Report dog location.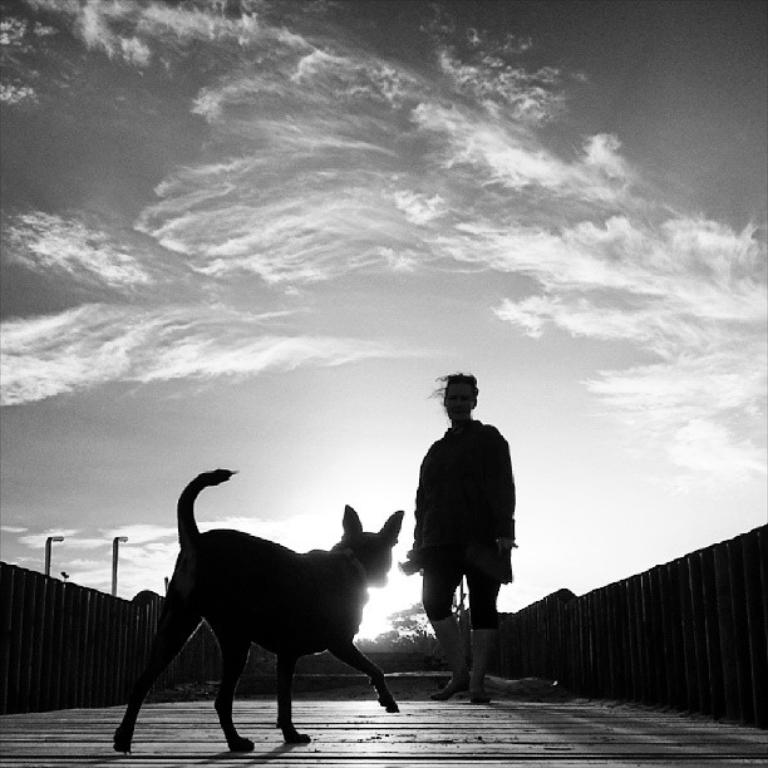
Report: 109, 466, 404, 753.
